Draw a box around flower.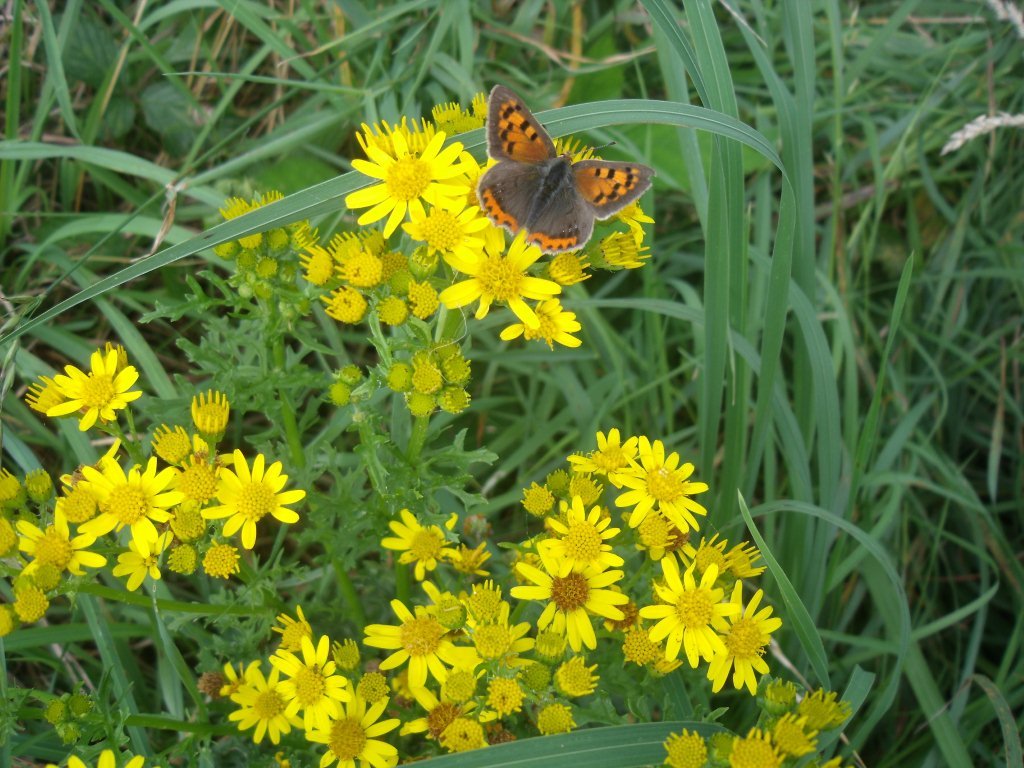
locate(188, 382, 240, 448).
